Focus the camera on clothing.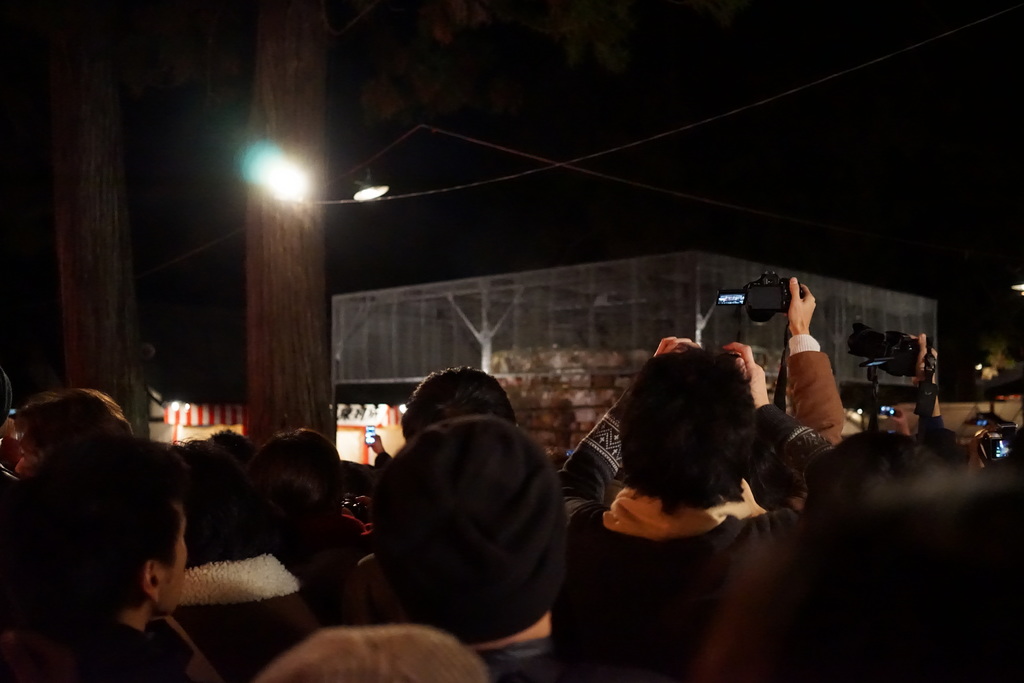
Focus region: l=770, t=286, r=860, b=465.
